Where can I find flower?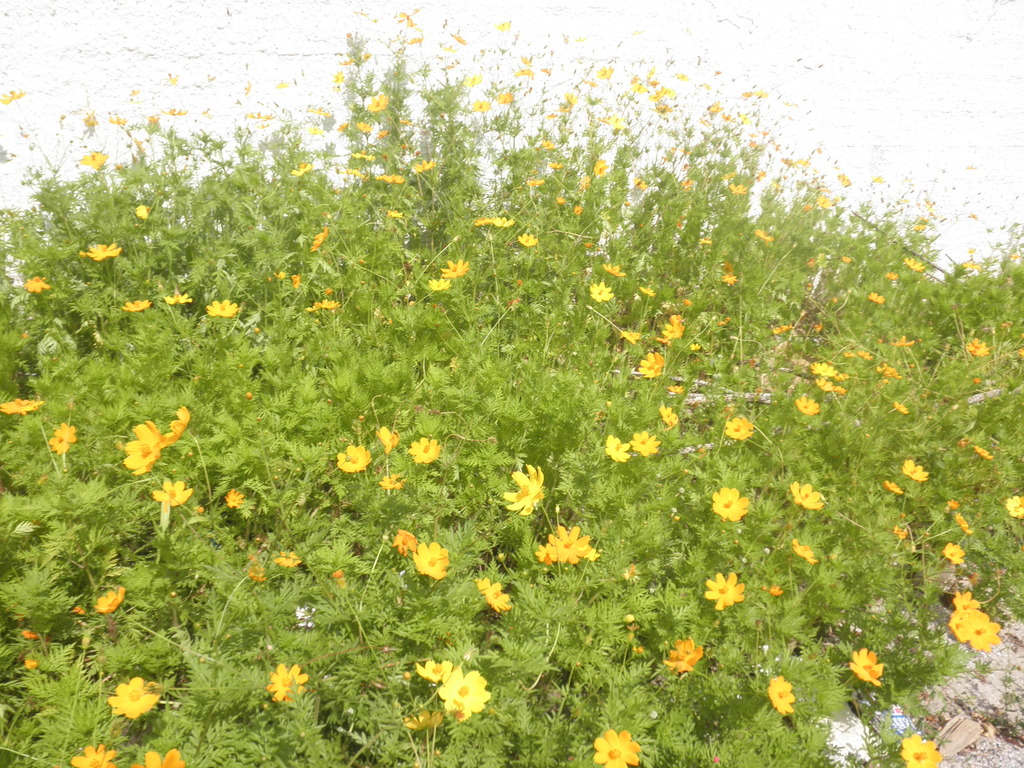
You can find it at {"x1": 397, "y1": 525, "x2": 414, "y2": 556}.
